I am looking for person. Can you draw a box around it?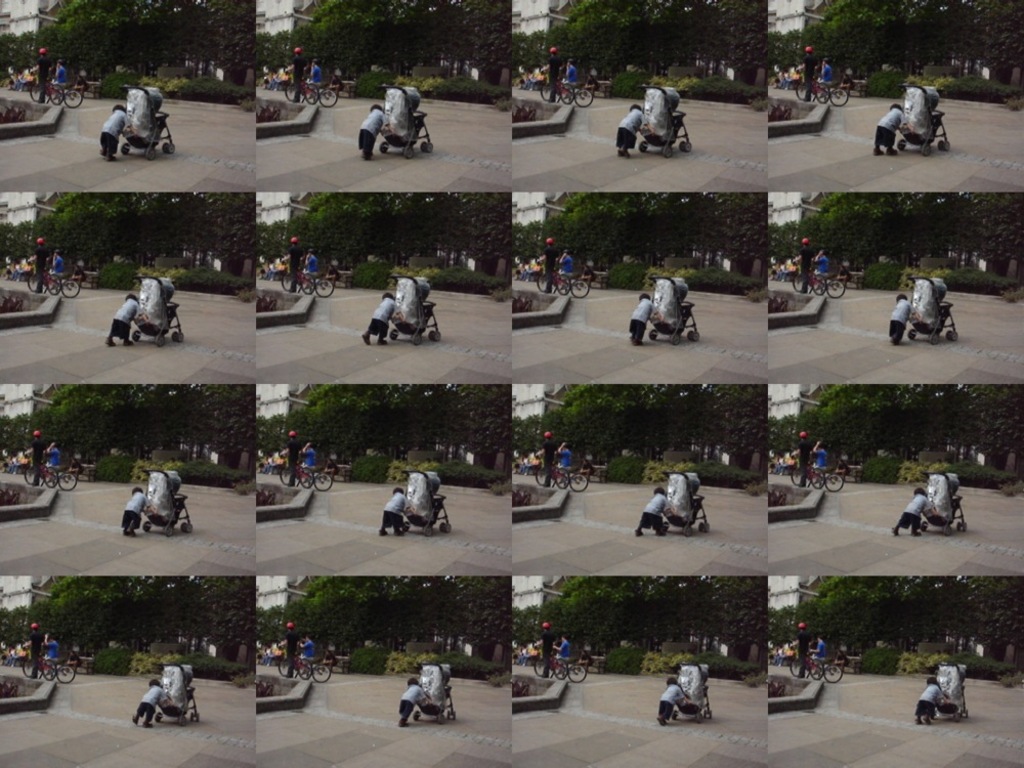
Sure, the bounding box is [x1=360, y1=288, x2=403, y2=348].
